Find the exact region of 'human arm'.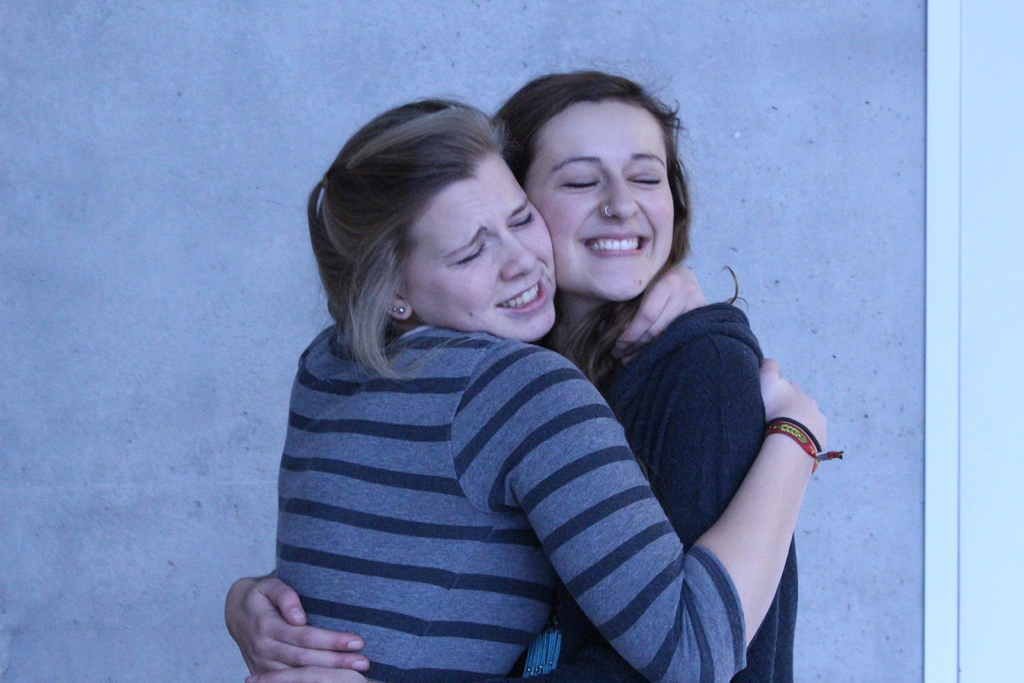
Exact region: BBox(601, 252, 710, 365).
